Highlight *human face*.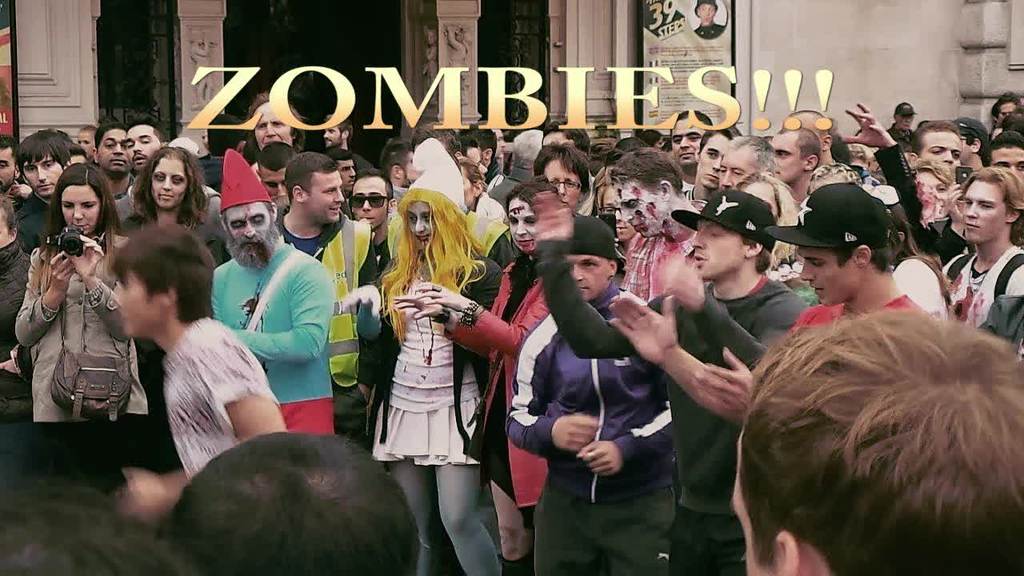
Highlighted region: detection(149, 163, 191, 214).
